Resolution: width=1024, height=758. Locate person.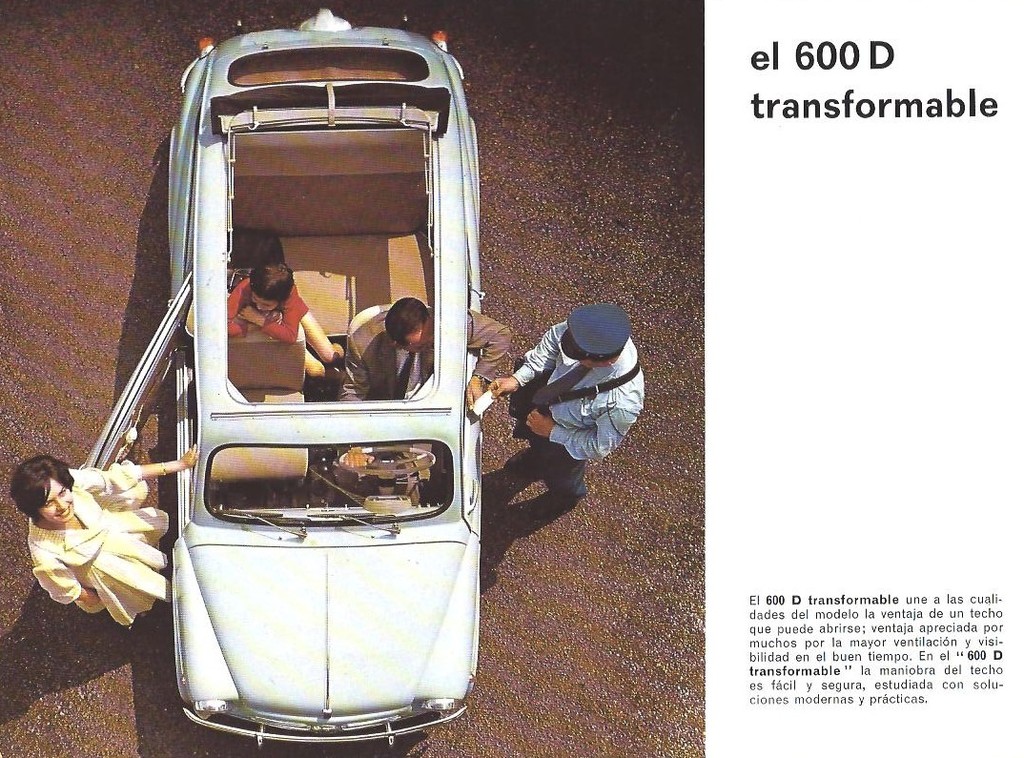
Rect(11, 451, 198, 626).
